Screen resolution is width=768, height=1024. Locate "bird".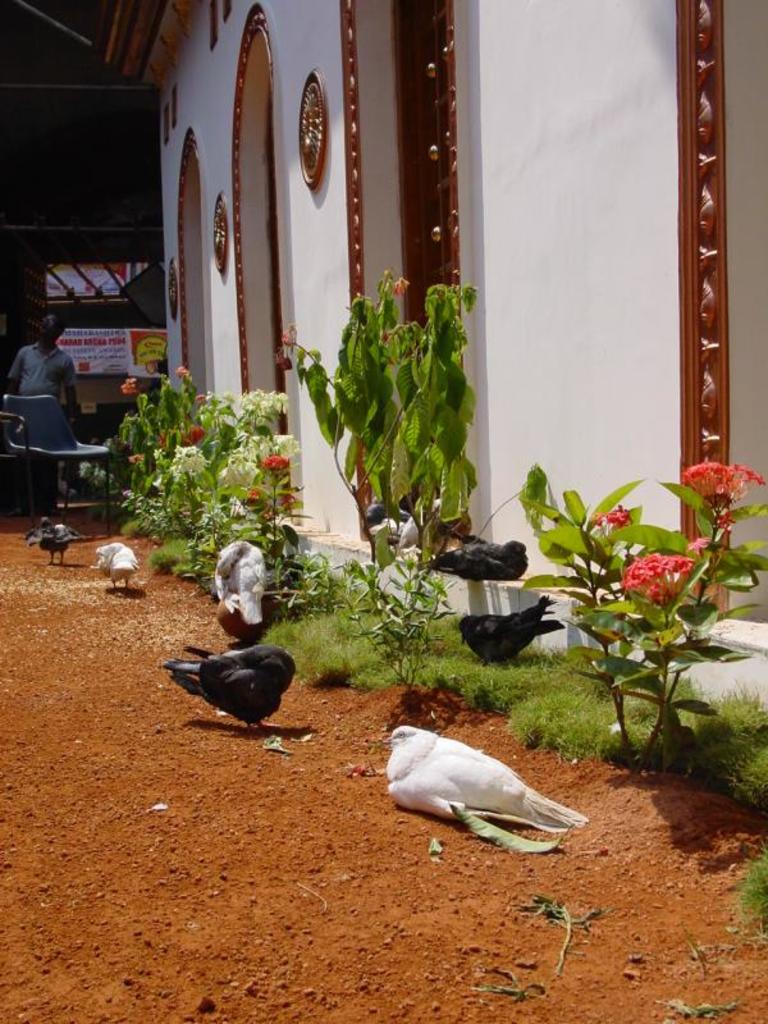
211 531 265 618.
